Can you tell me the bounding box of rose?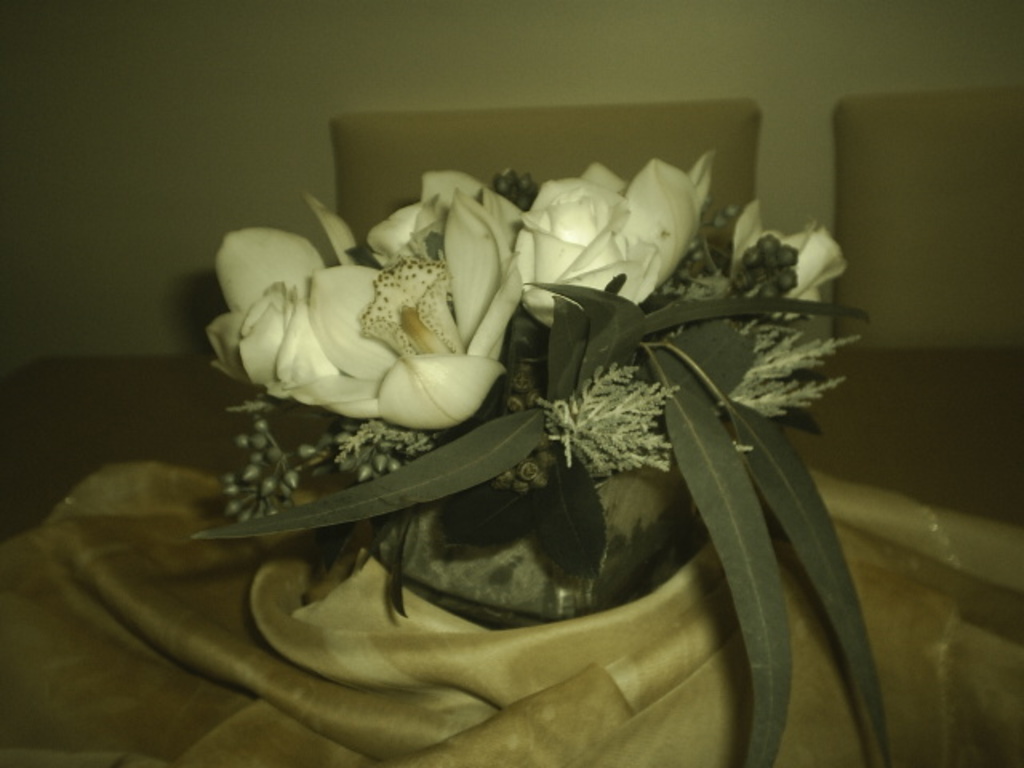
232:277:341:400.
